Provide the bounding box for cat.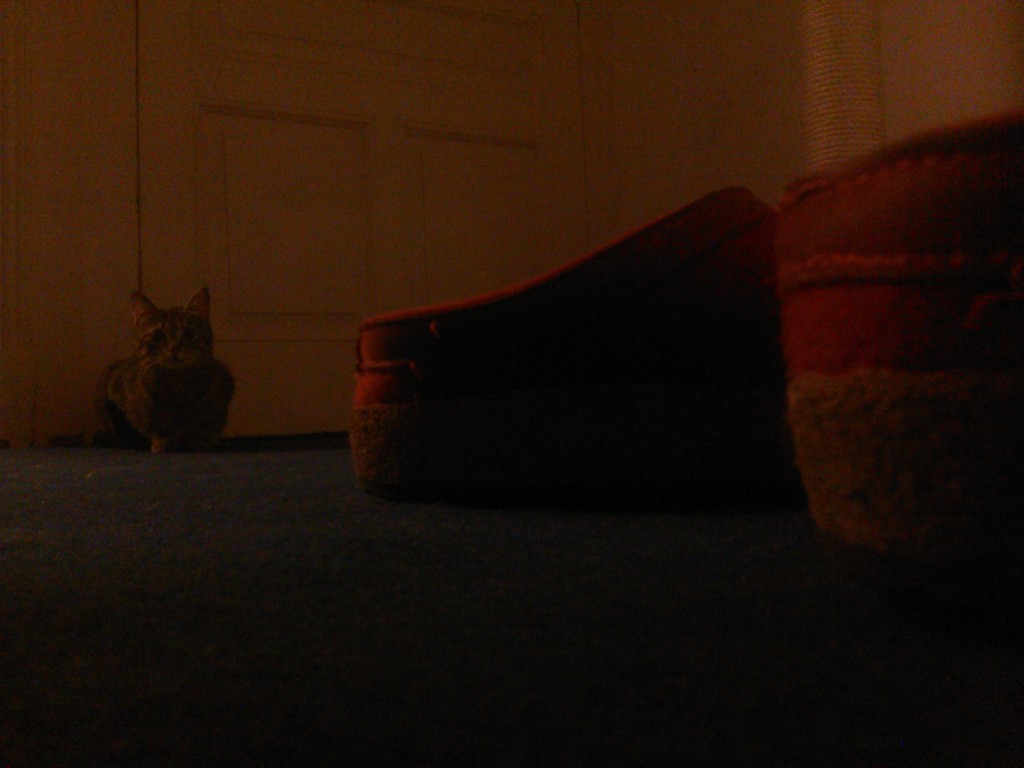
[x1=91, y1=285, x2=236, y2=458].
